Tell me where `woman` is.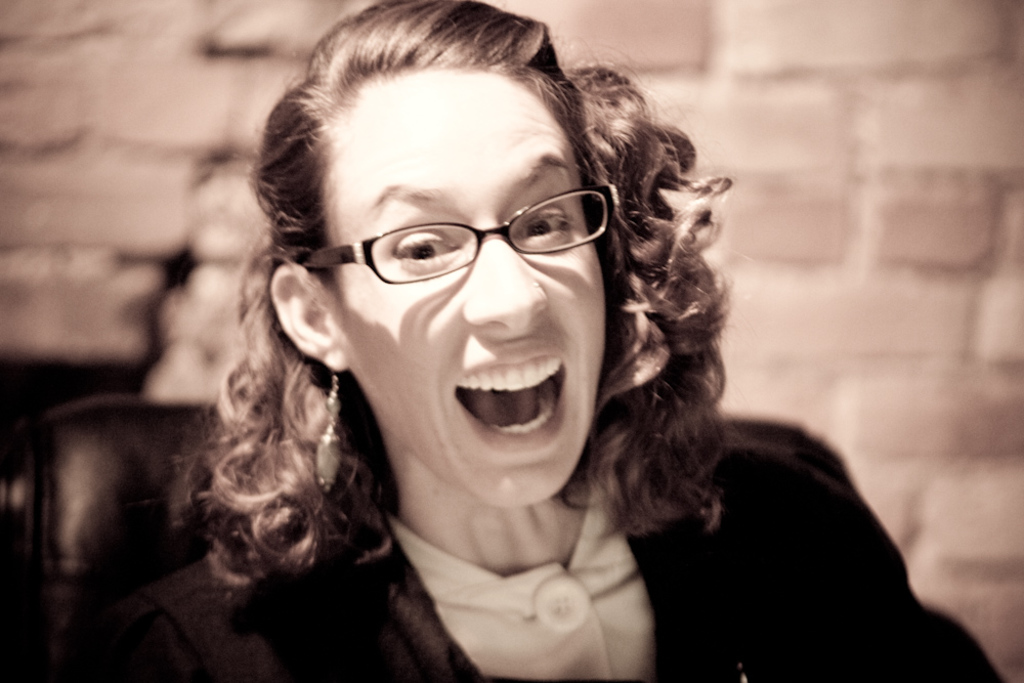
`woman` is at l=101, t=13, r=902, b=670.
